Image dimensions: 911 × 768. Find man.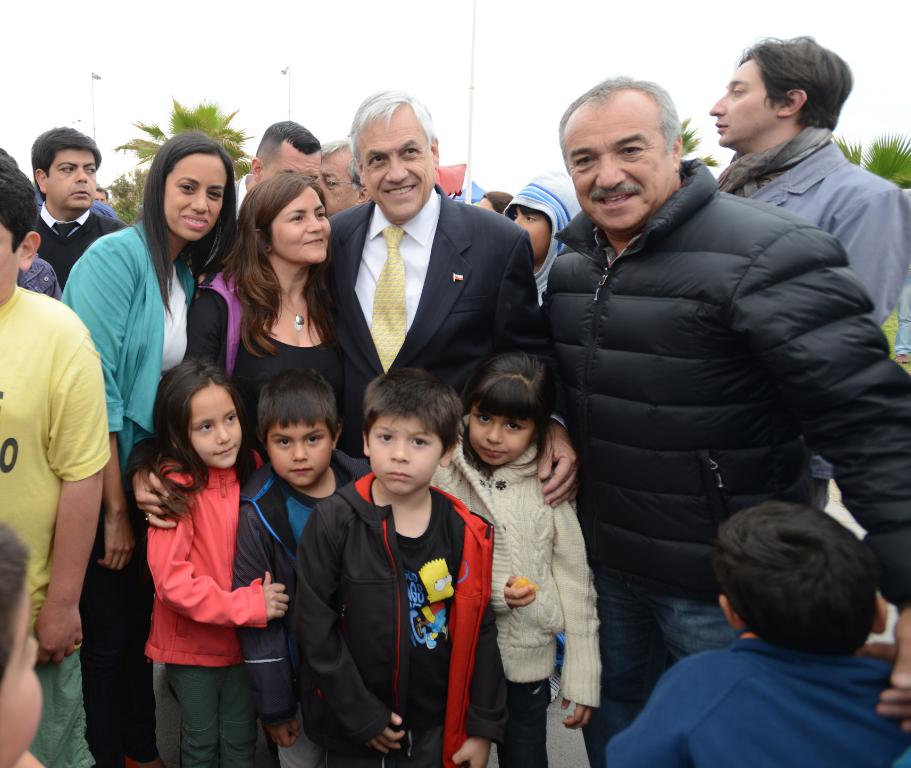
[left=95, top=181, right=111, bottom=205].
